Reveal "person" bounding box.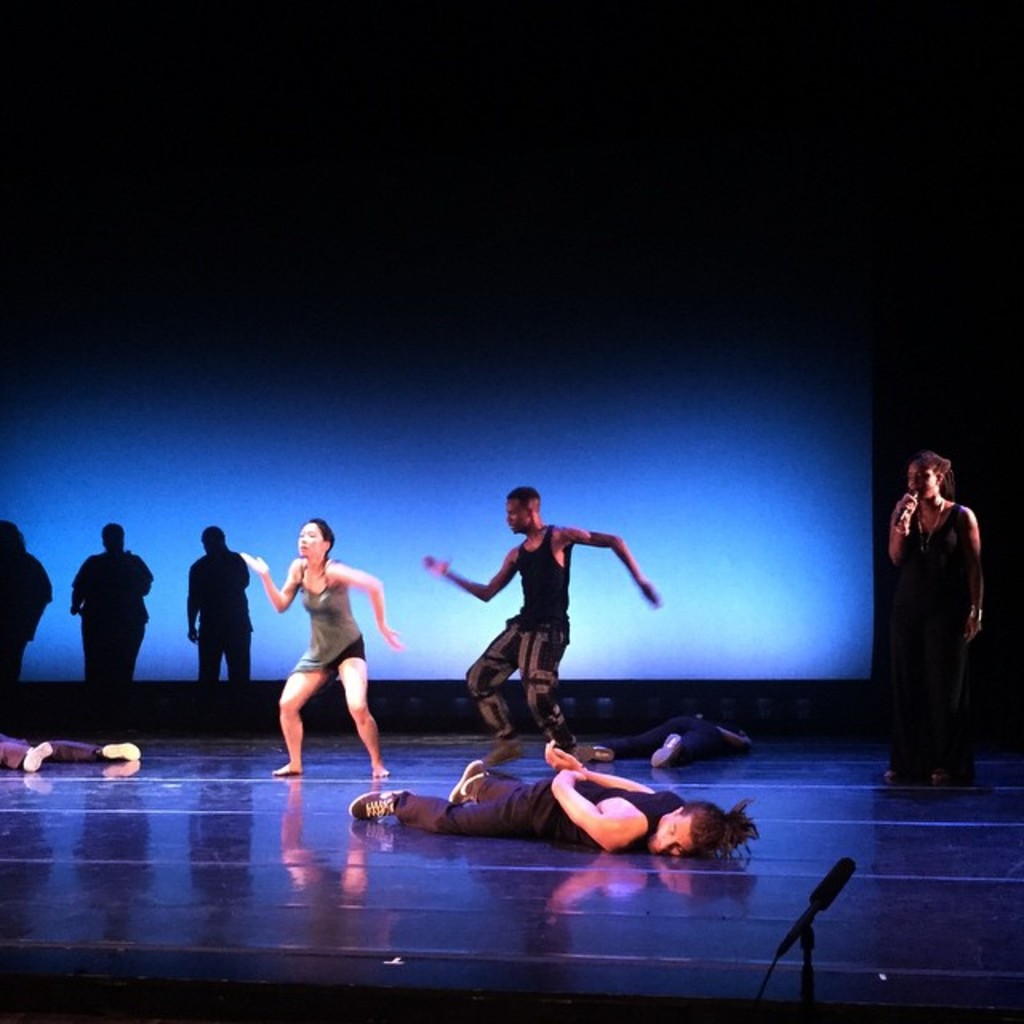
Revealed: detection(426, 486, 662, 774).
